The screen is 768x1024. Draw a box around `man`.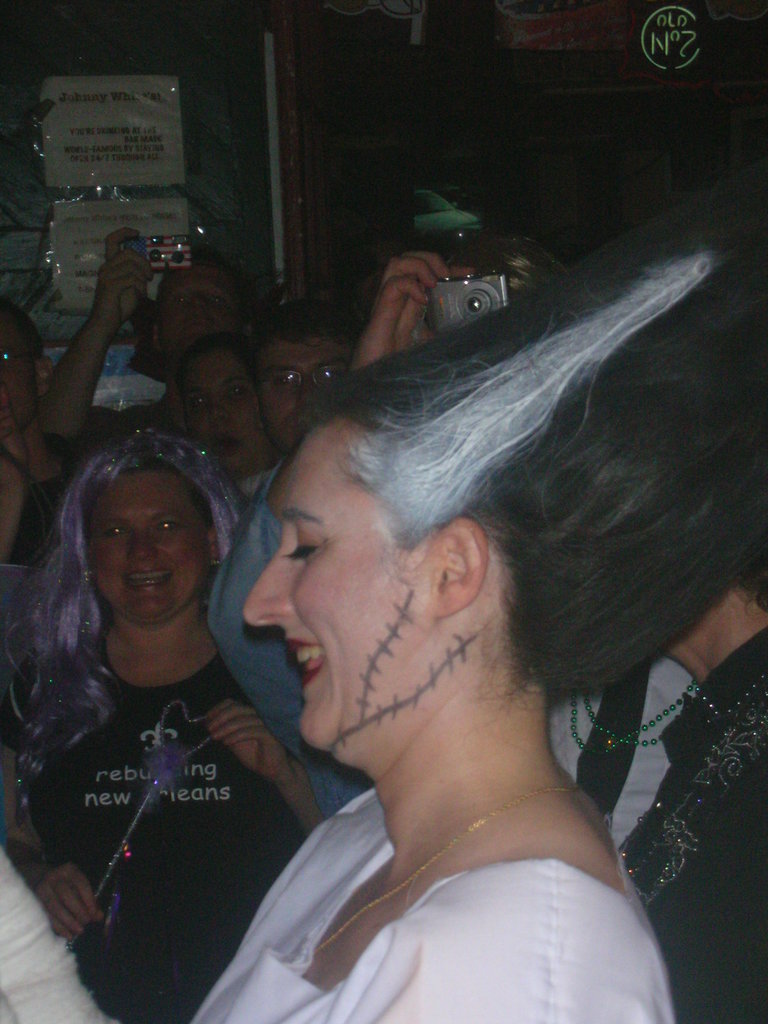
crop(37, 244, 250, 458).
